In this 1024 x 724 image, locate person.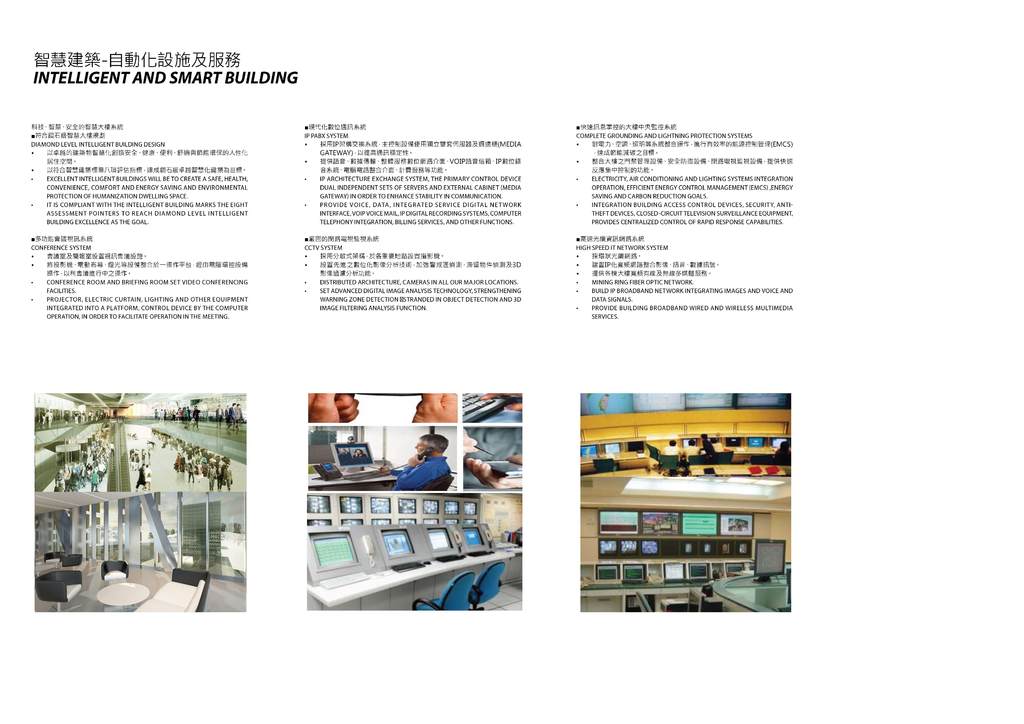
Bounding box: Rect(667, 441, 687, 474).
